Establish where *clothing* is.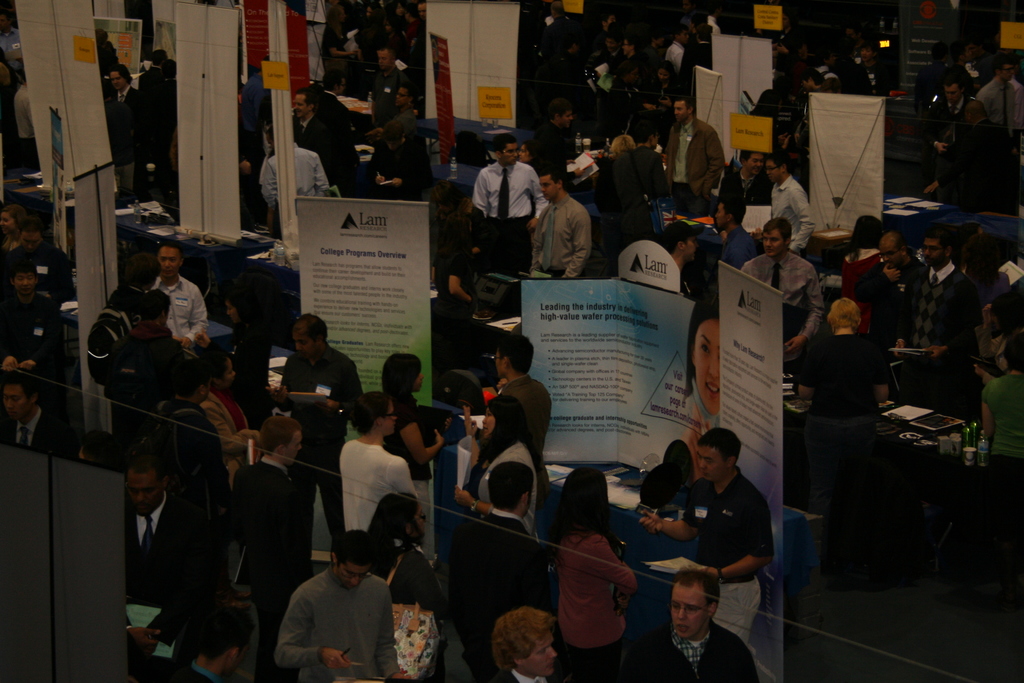
Established at {"x1": 654, "y1": 112, "x2": 732, "y2": 205}.
